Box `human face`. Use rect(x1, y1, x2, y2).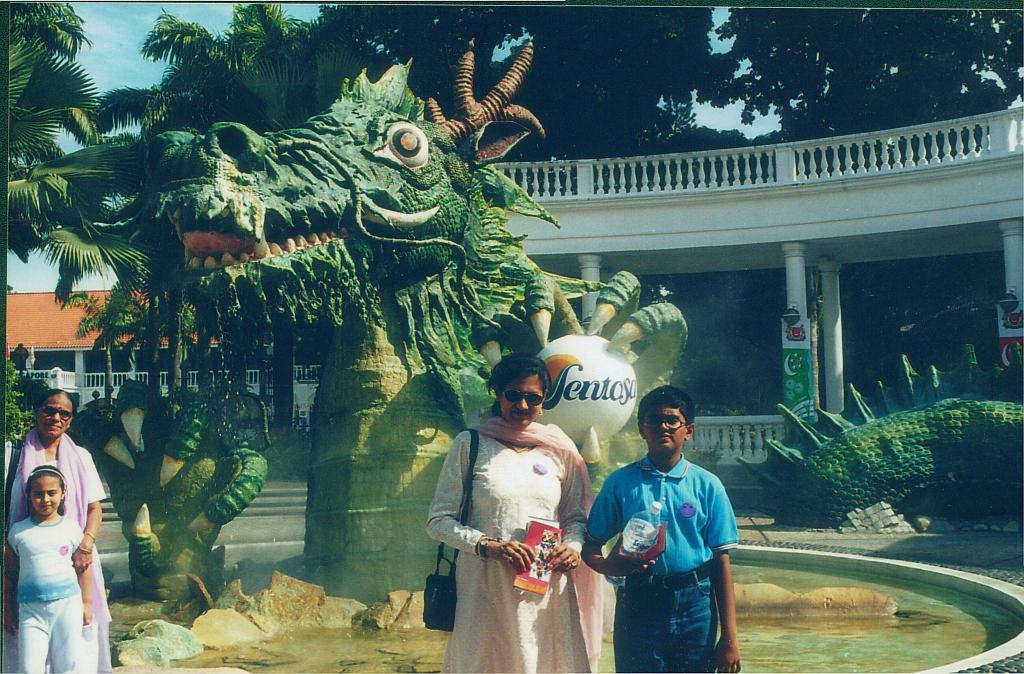
rect(35, 392, 70, 439).
